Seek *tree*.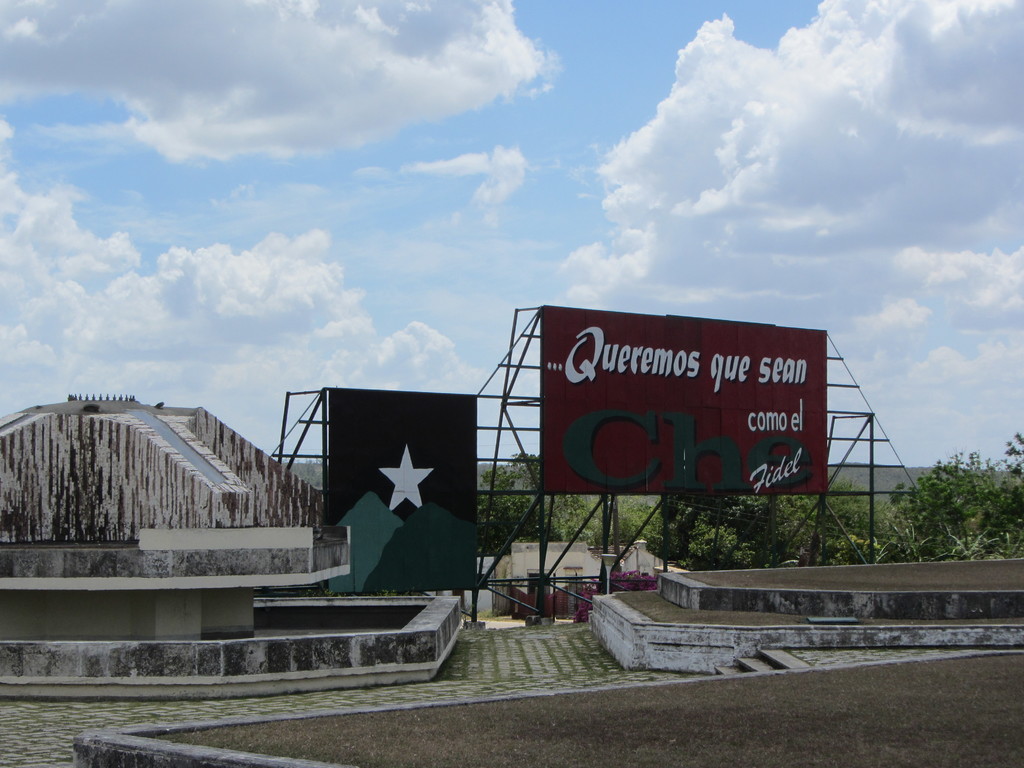
920, 451, 1009, 560.
